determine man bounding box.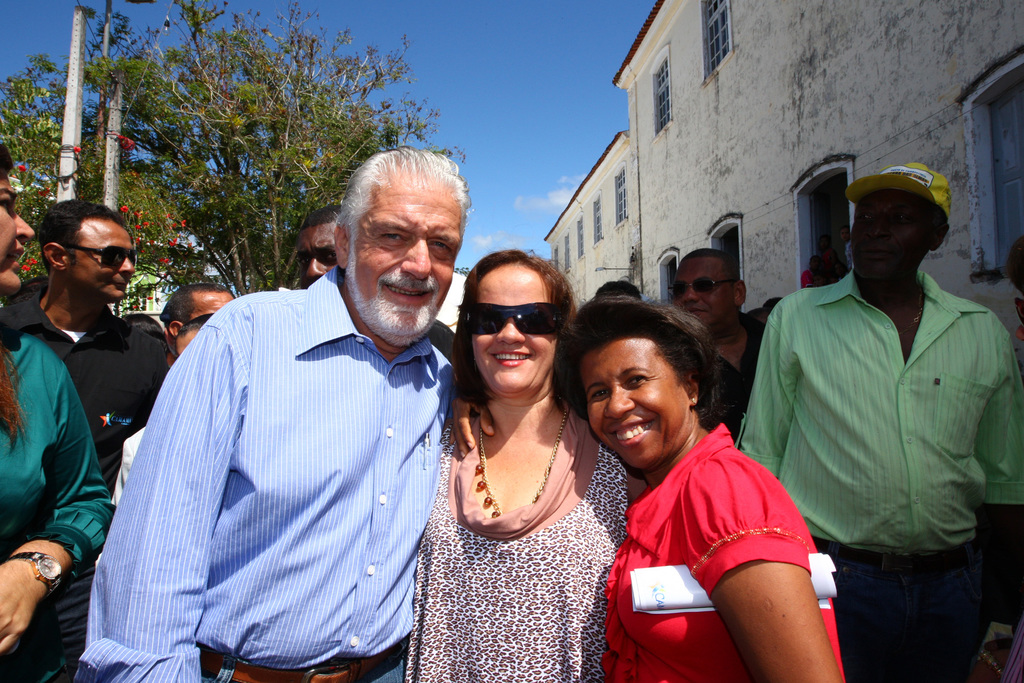
Determined: Rect(668, 243, 776, 450).
